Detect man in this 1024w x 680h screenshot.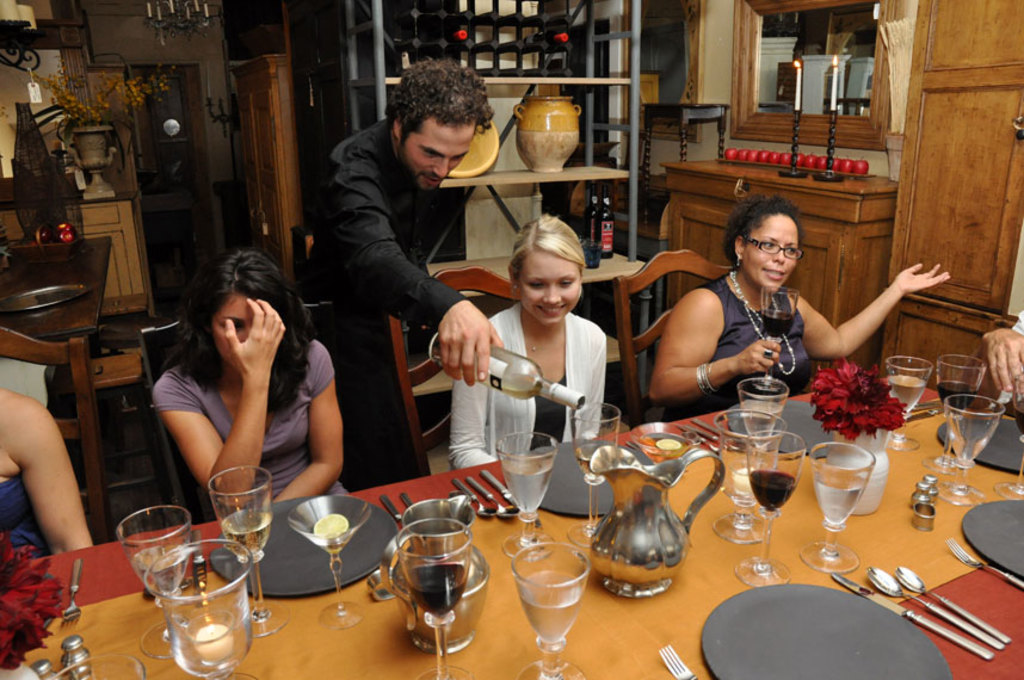
Detection: (x1=319, y1=63, x2=504, y2=392).
